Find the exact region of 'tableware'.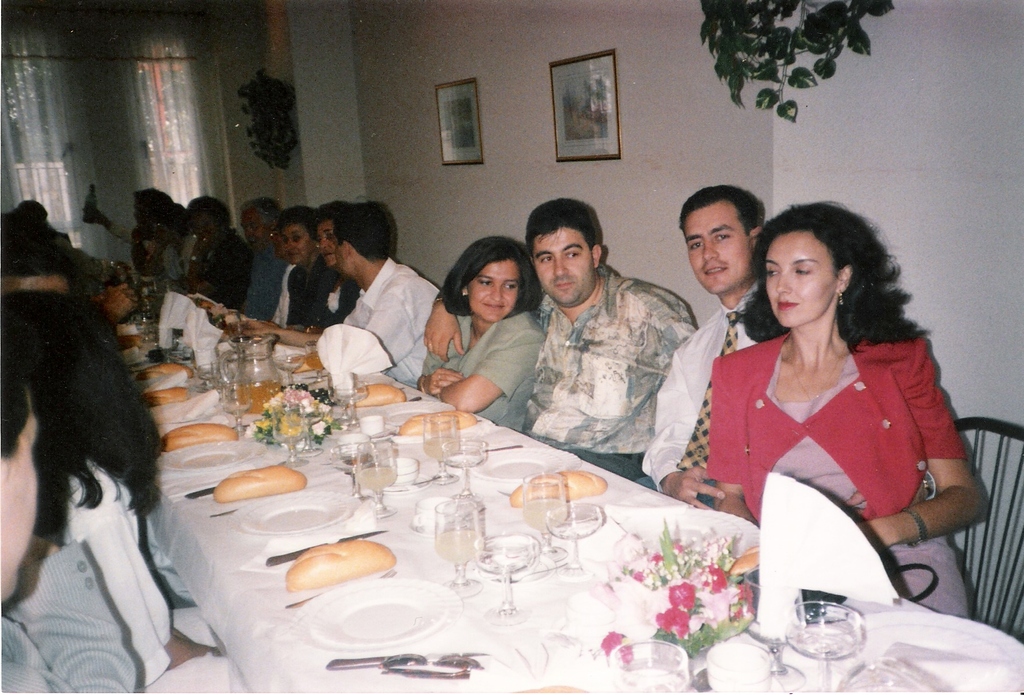
Exact region: pyautogui.locateOnScreen(486, 444, 519, 452).
